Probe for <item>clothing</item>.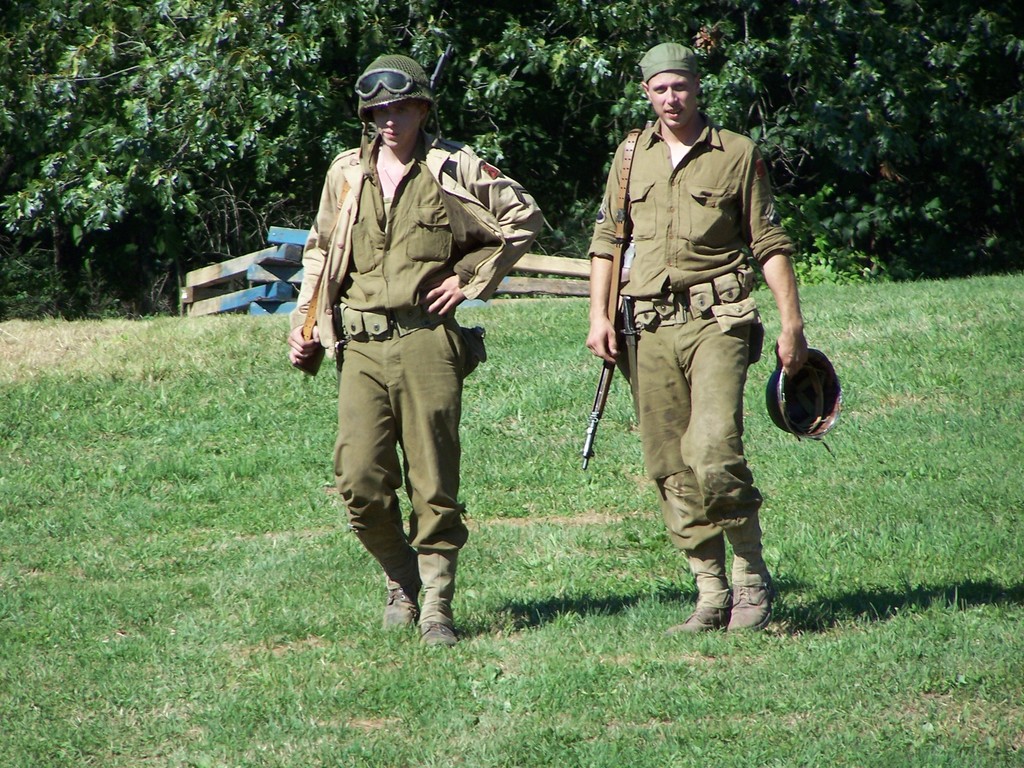
Probe result: crop(340, 312, 463, 589).
